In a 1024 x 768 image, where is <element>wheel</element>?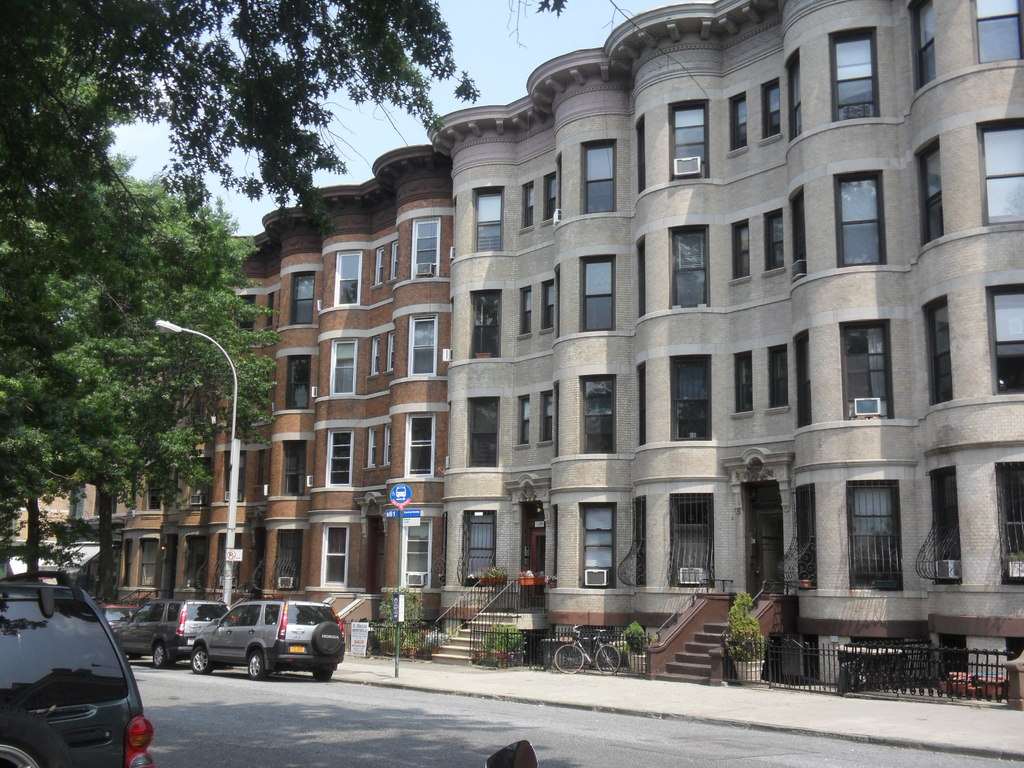
0:701:78:767.
